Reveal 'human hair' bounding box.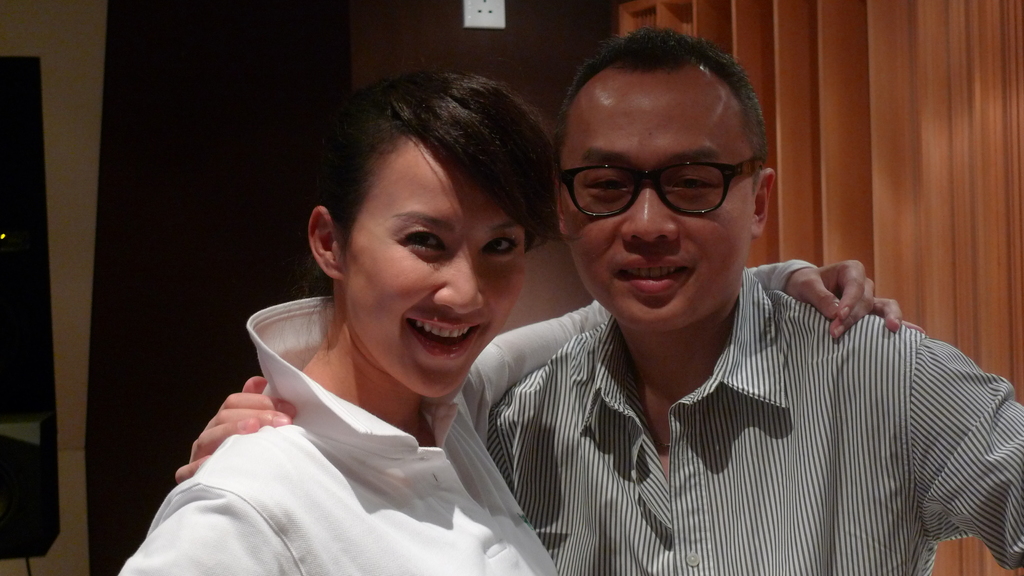
Revealed: <box>557,33,764,177</box>.
